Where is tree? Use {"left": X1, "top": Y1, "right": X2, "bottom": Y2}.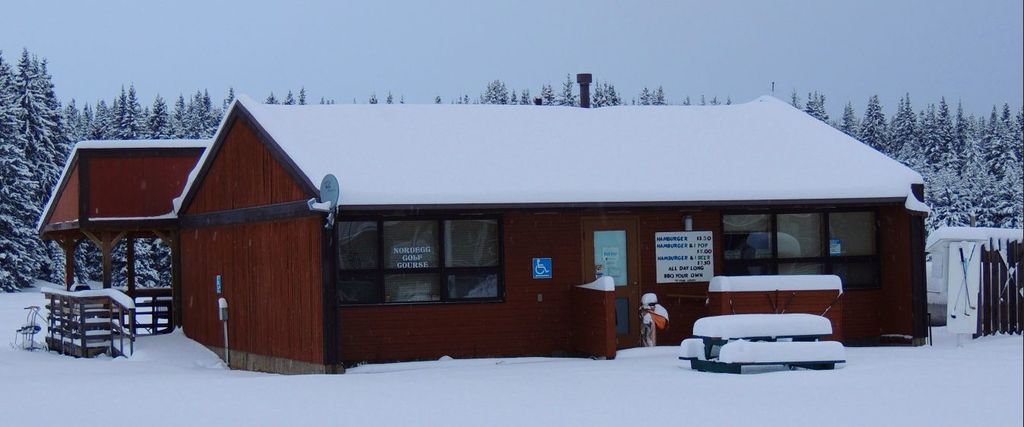
{"left": 286, "top": 87, "right": 295, "bottom": 103}.
